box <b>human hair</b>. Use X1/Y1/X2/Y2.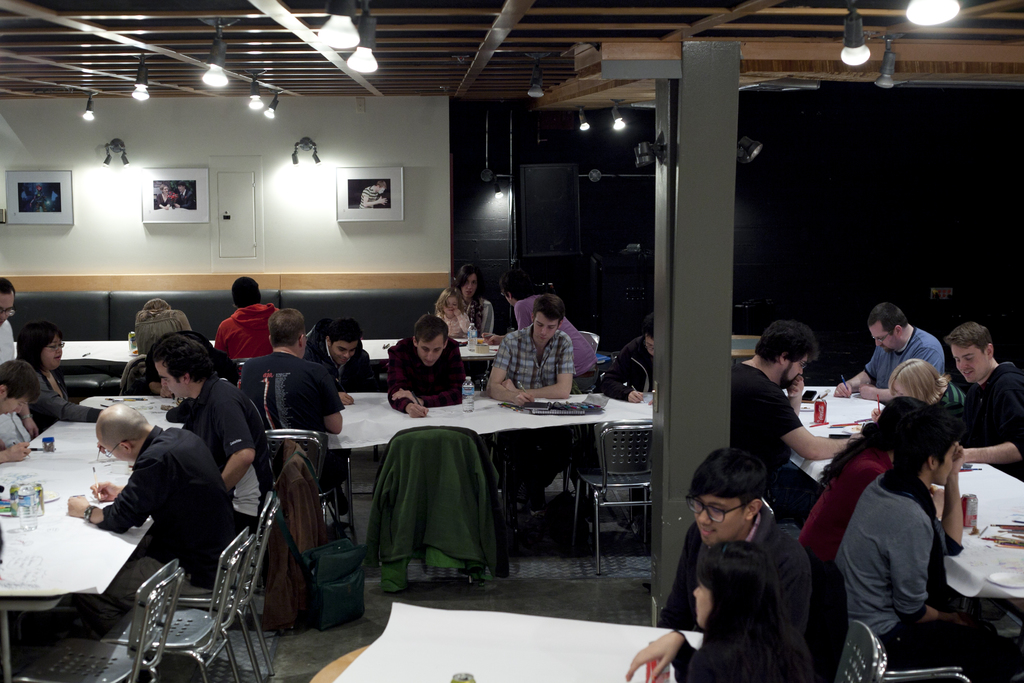
692/536/793/682.
